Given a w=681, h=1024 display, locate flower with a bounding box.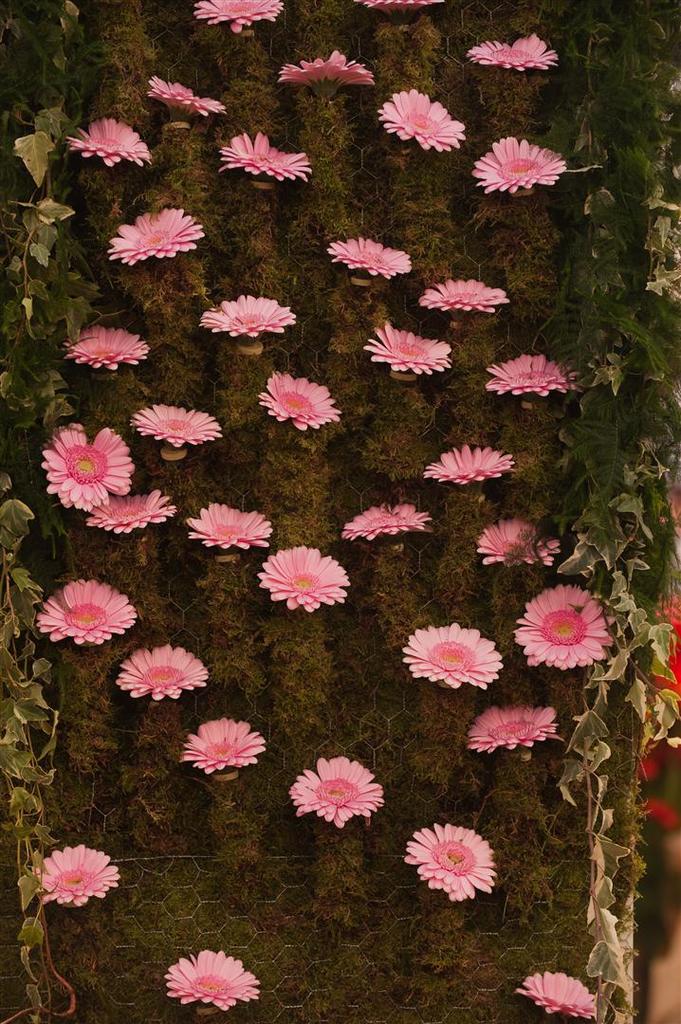
Located: <box>196,0,282,35</box>.
